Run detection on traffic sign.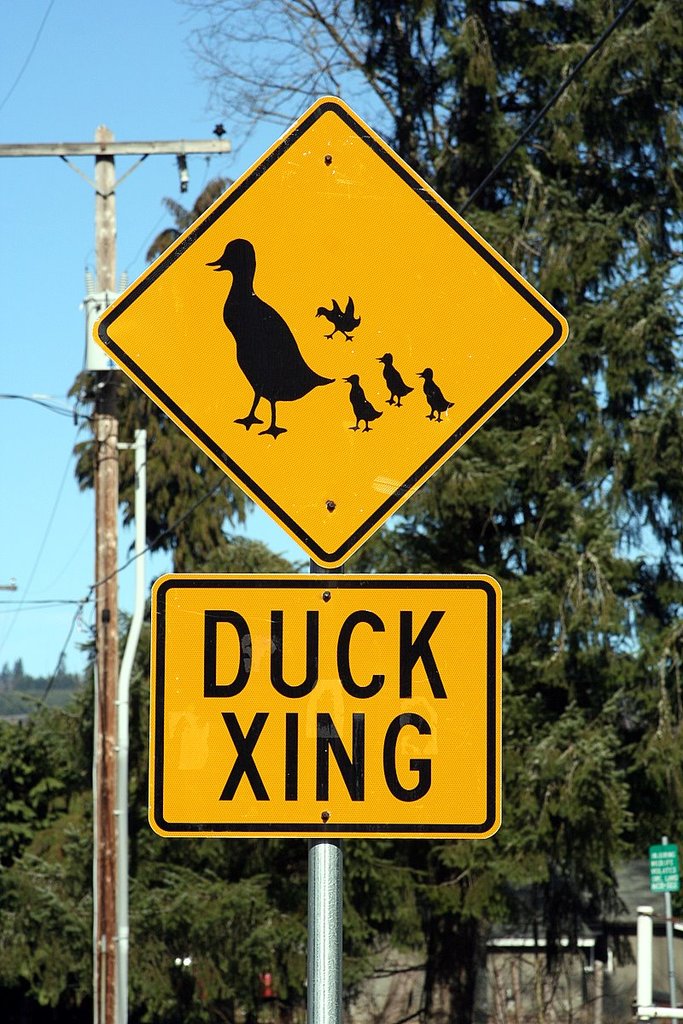
Result: 92:96:570:570.
